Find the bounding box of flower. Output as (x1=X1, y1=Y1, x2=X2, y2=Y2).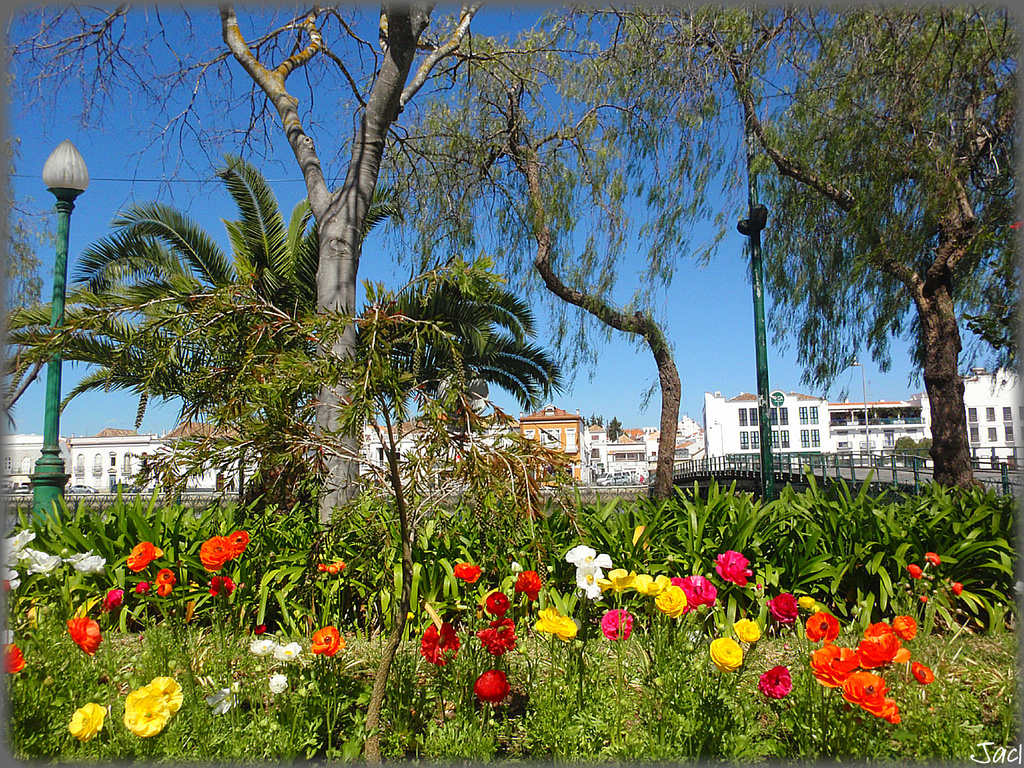
(x1=476, y1=666, x2=515, y2=708).
